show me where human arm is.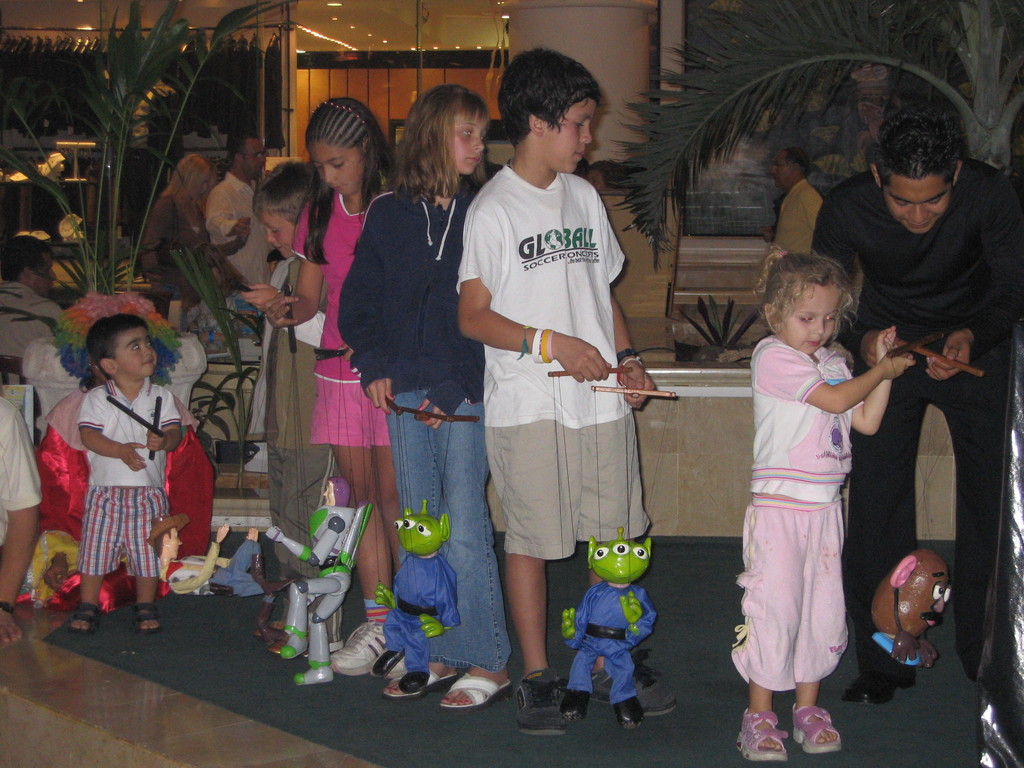
human arm is at 410 338 501 425.
